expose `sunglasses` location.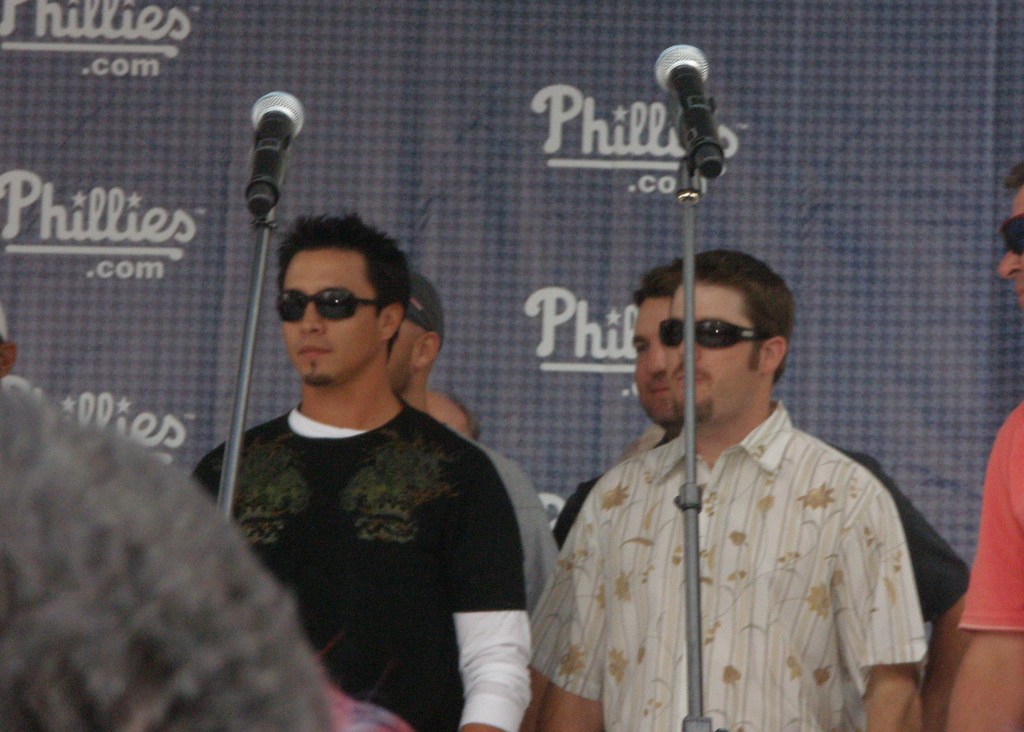
Exposed at [x1=278, y1=287, x2=392, y2=322].
